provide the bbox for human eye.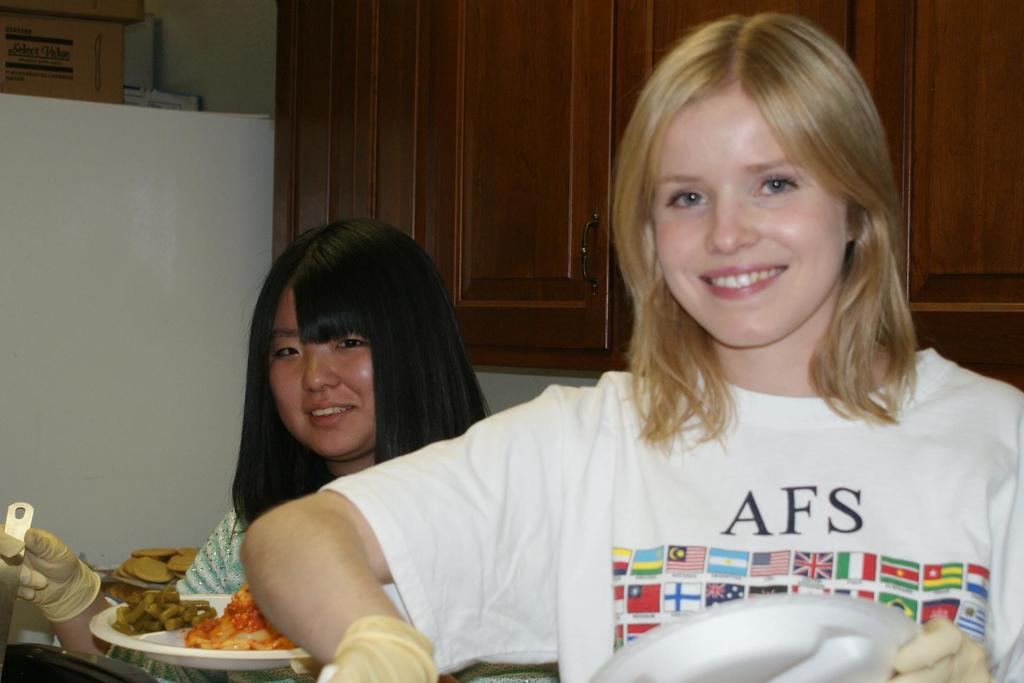
l=666, t=188, r=712, b=216.
